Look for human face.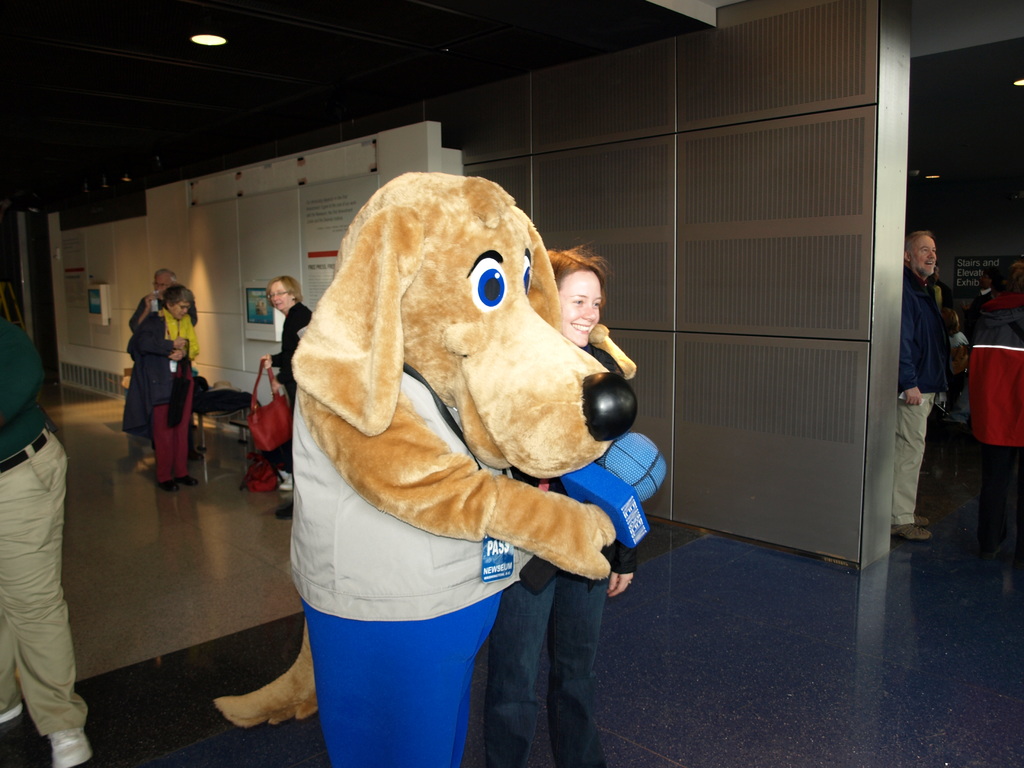
Found: 907 236 939 276.
